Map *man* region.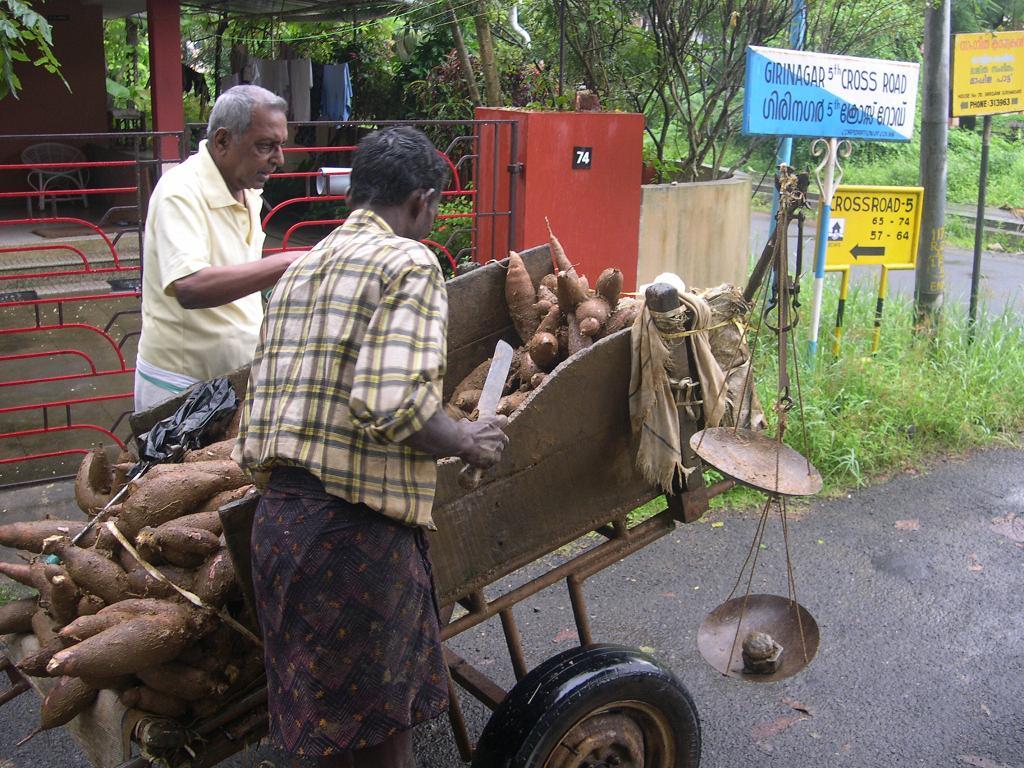
Mapped to 231/120/514/767.
